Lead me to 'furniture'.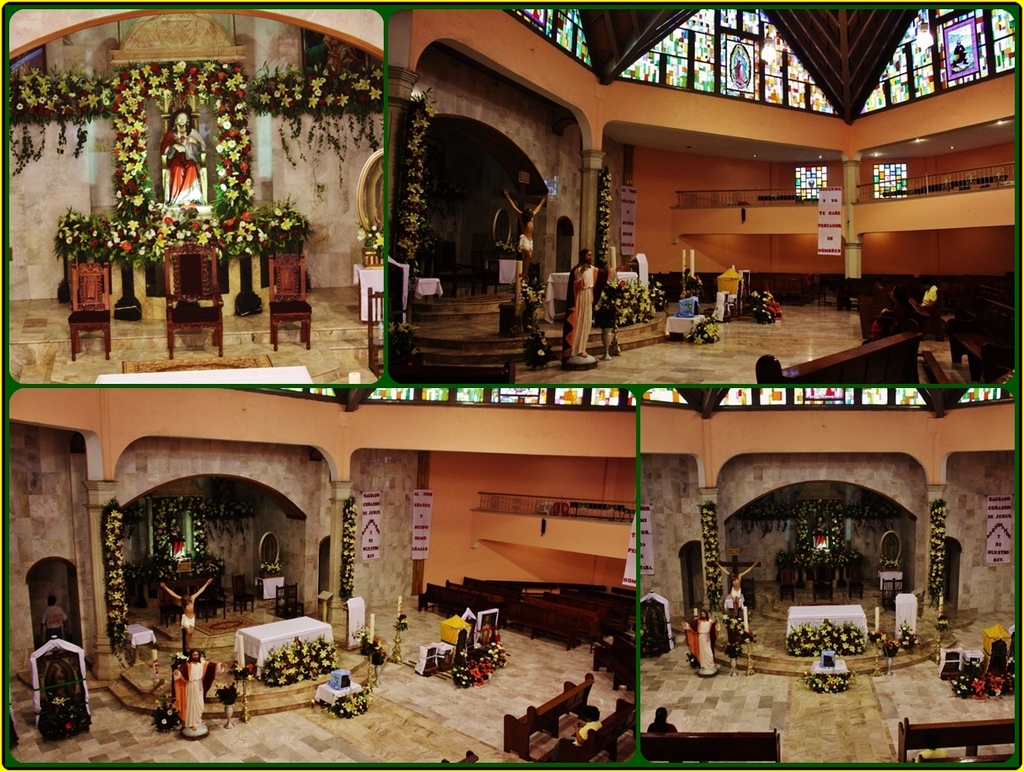
Lead to {"x1": 268, "y1": 253, "x2": 307, "y2": 349}.
